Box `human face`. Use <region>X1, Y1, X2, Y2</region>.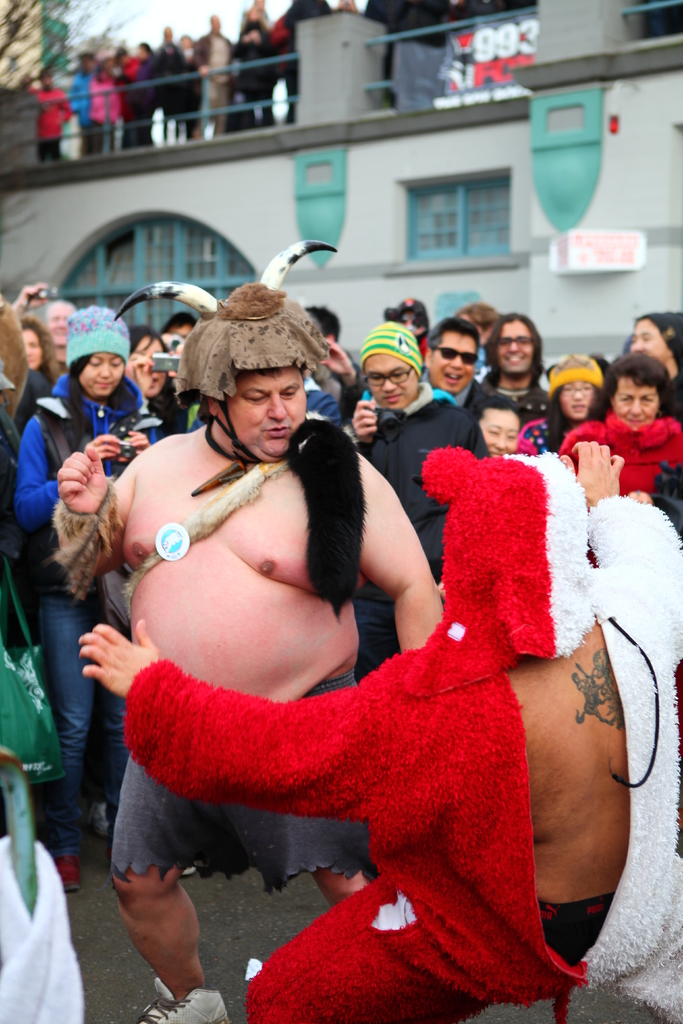
<region>222, 371, 301, 458</region>.
